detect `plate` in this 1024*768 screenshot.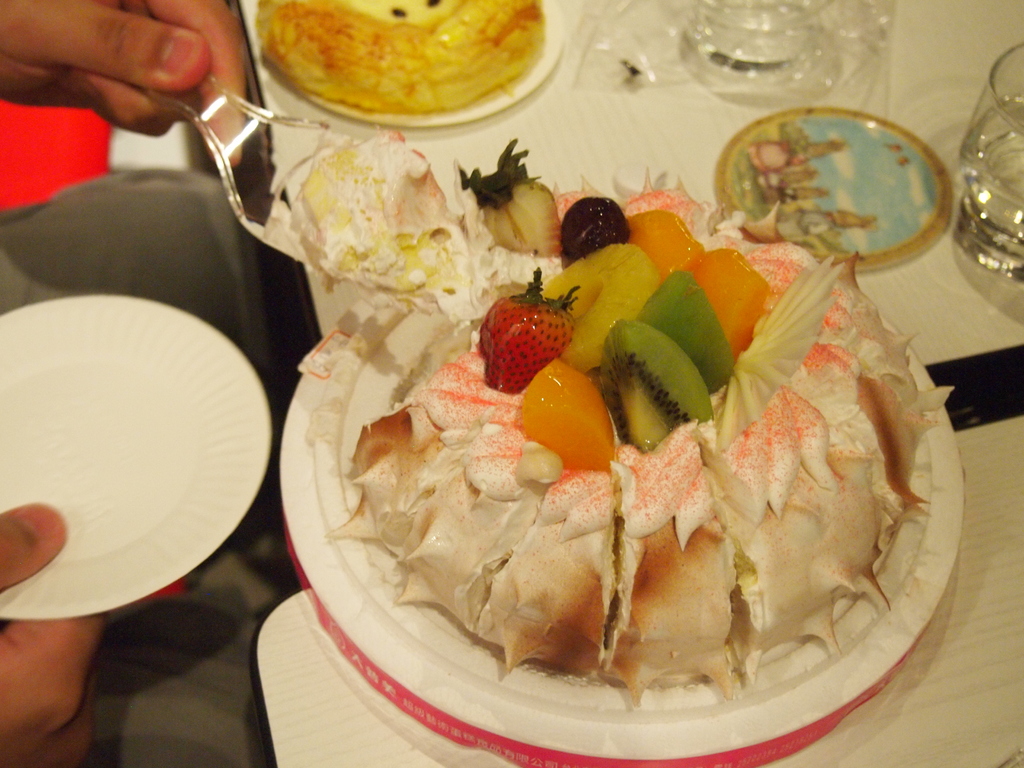
Detection: pyautogui.locateOnScreen(0, 282, 263, 635).
